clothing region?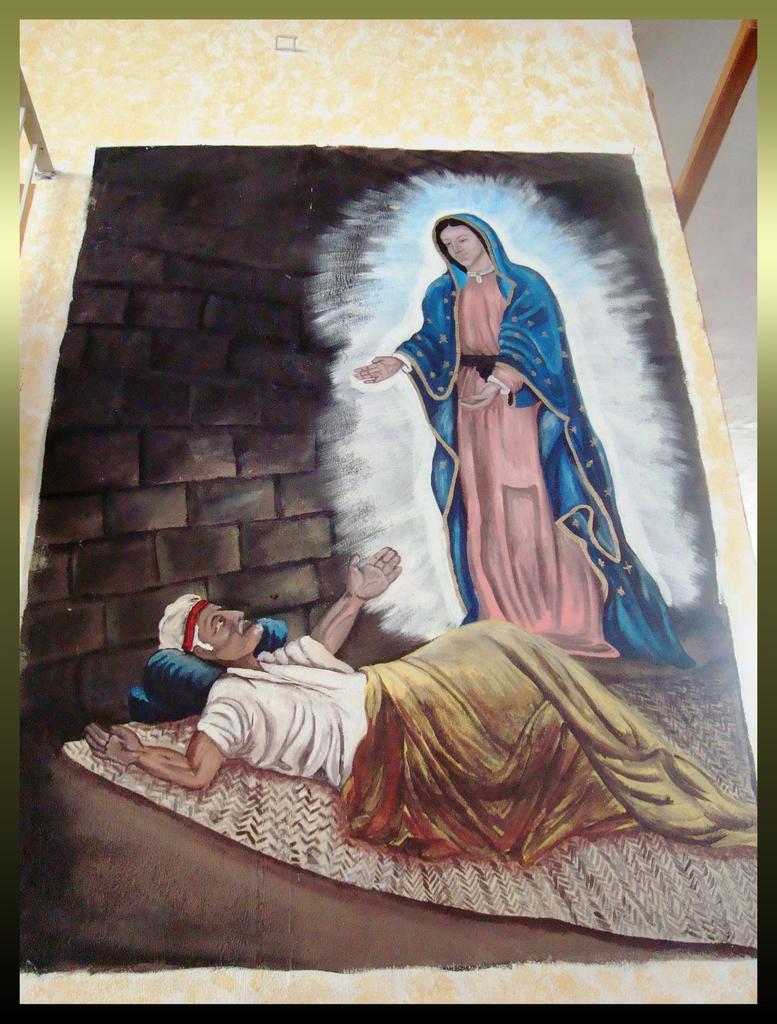
Rect(415, 235, 611, 625)
